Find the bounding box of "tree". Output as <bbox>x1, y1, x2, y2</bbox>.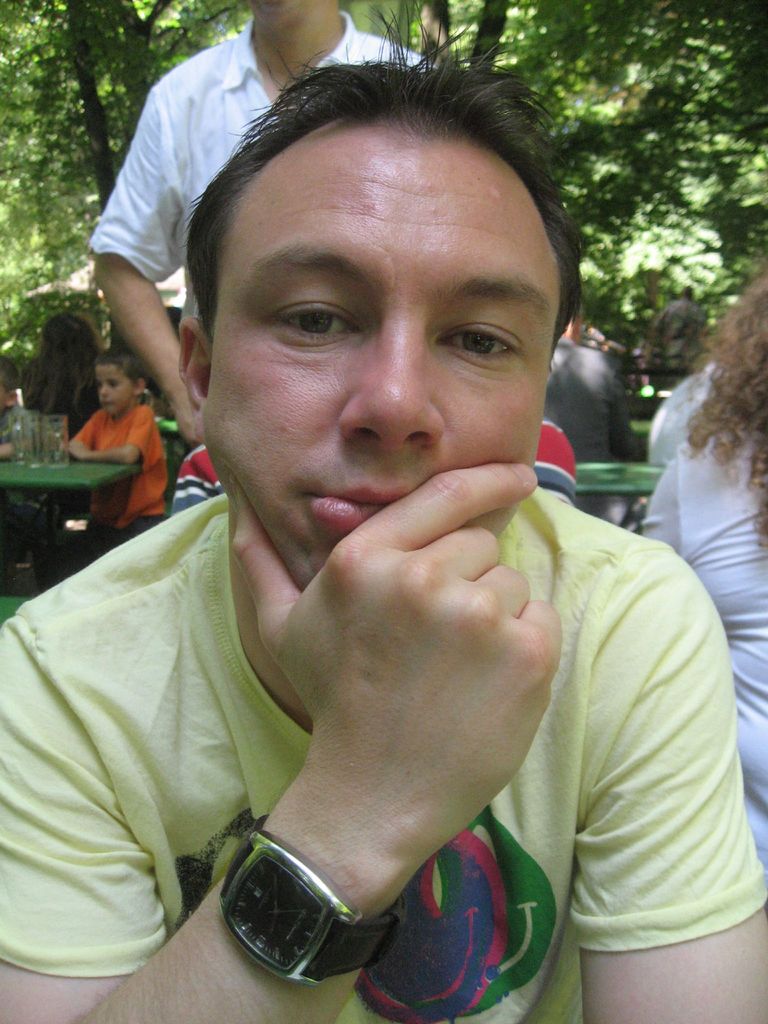
<bbox>0, 0, 767, 350</bbox>.
